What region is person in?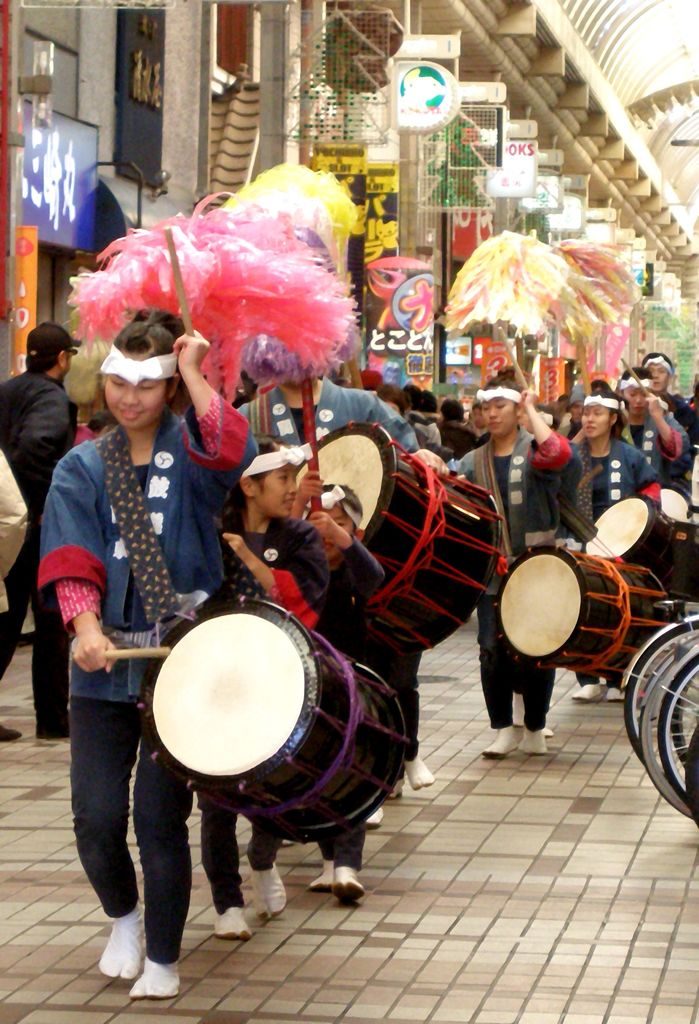
(x1=570, y1=387, x2=666, y2=704).
